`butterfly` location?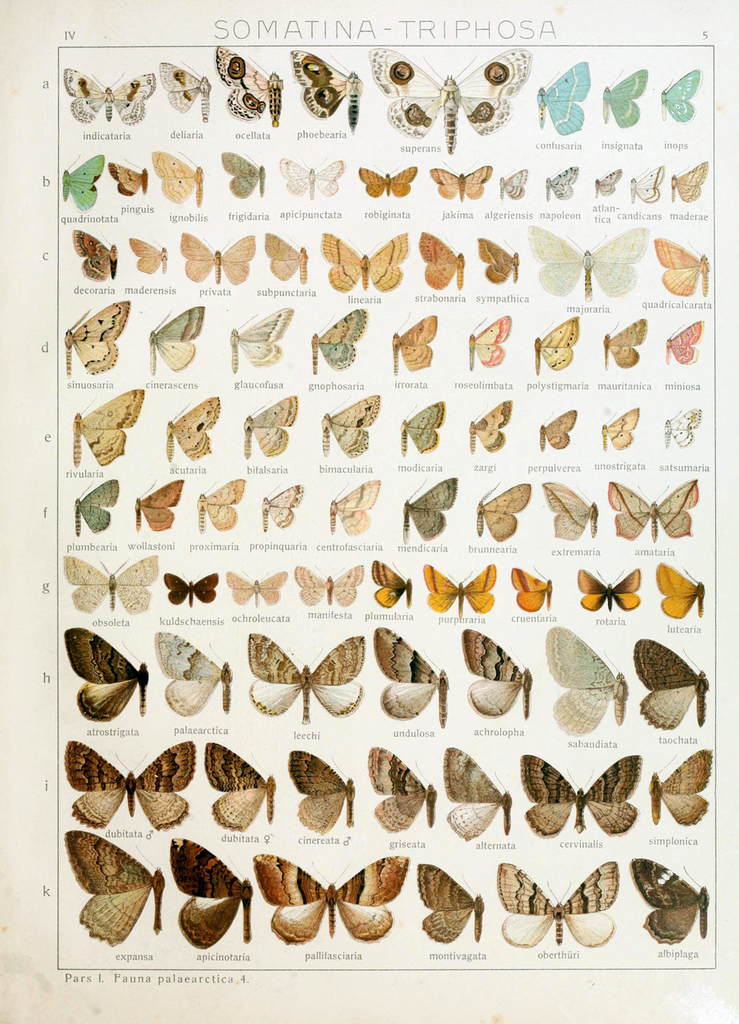
[left=626, top=639, right=710, bottom=737]
